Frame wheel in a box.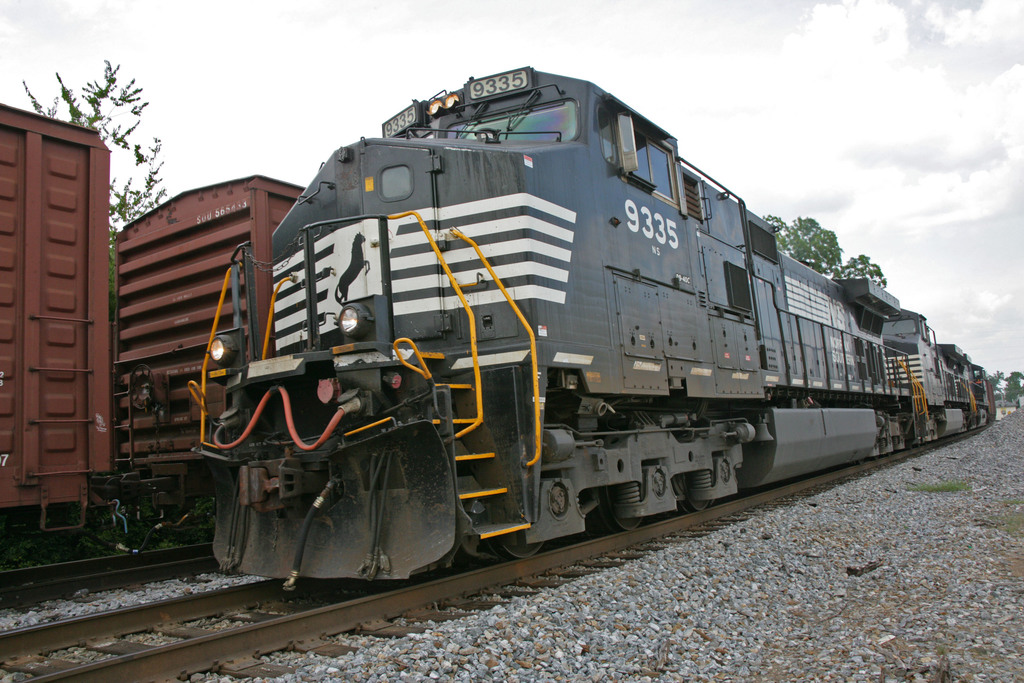
(675, 472, 714, 515).
